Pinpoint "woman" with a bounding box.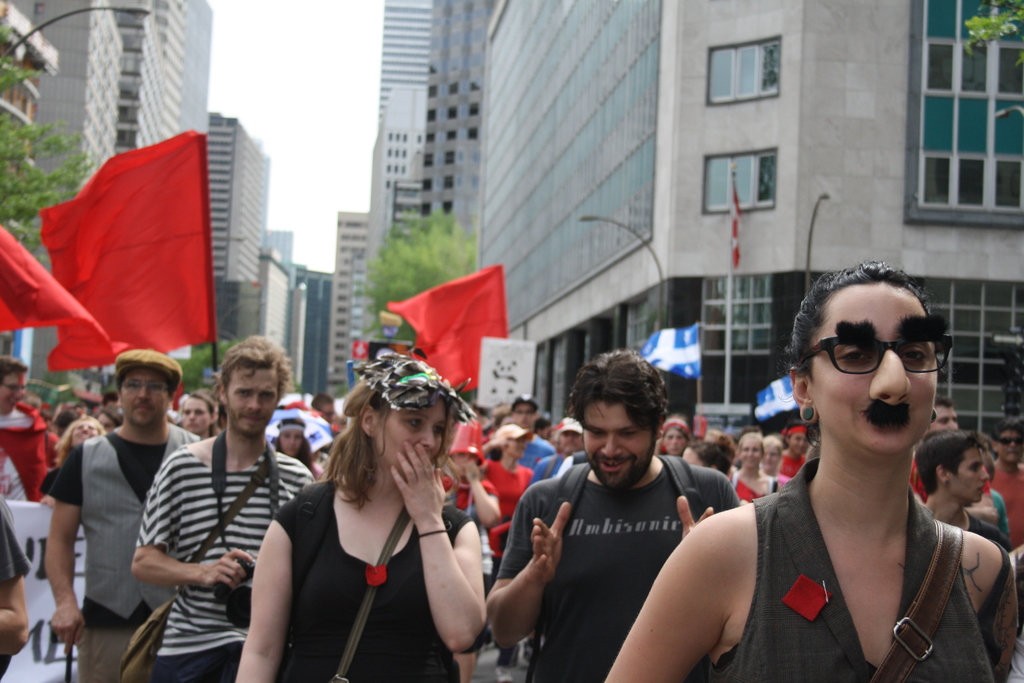
<box>751,430,793,477</box>.
